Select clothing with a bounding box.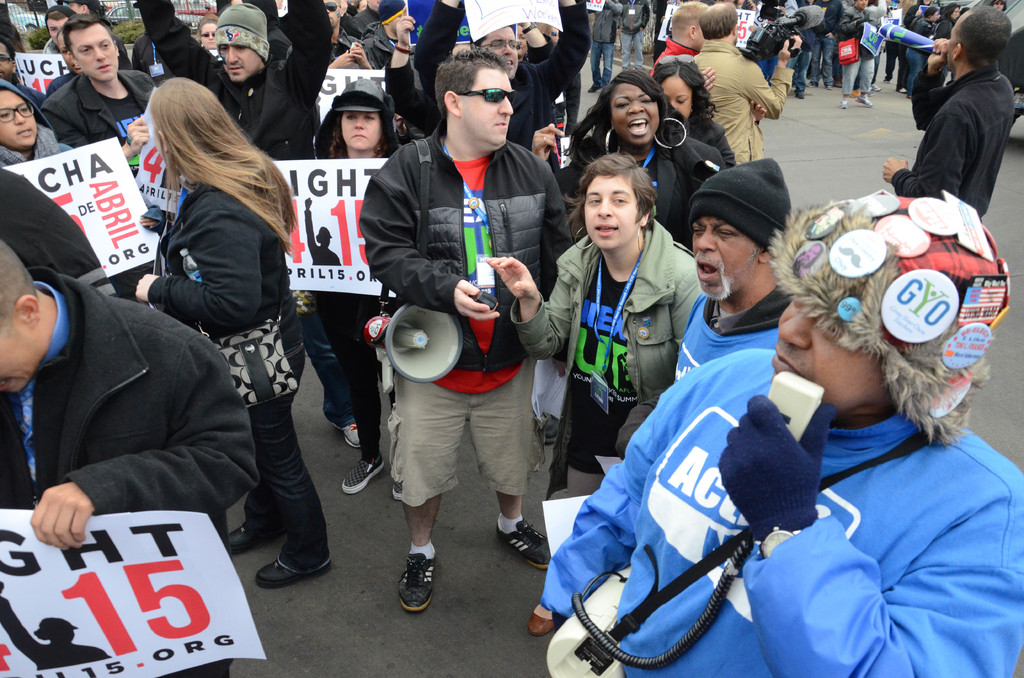
locate(559, 128, 726, 255).
